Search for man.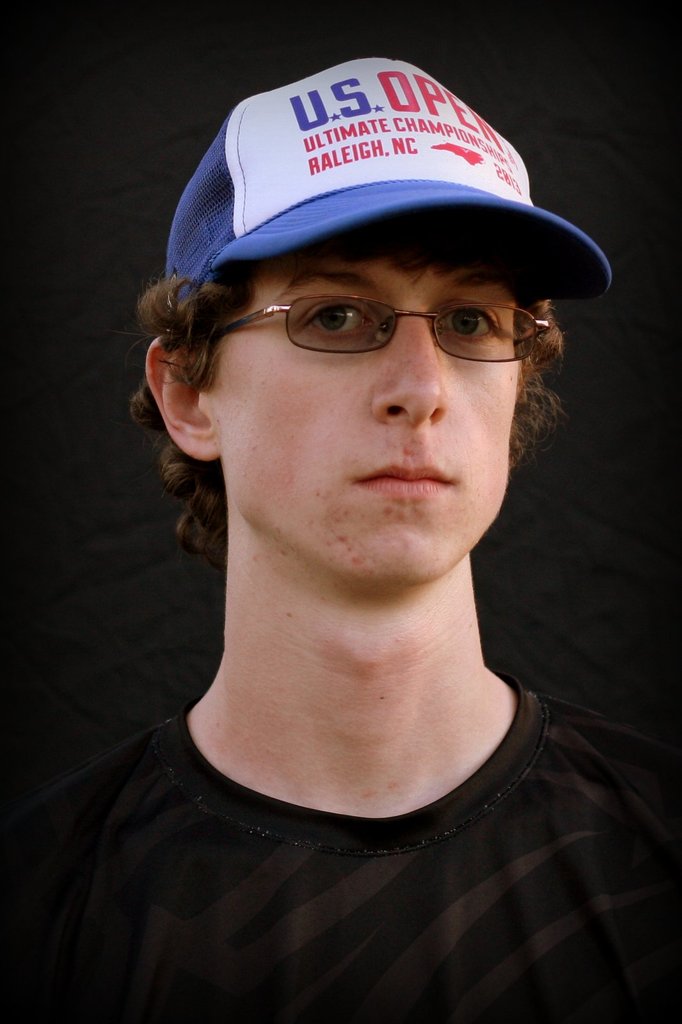
Found at (0, 48, 681, 1023).
